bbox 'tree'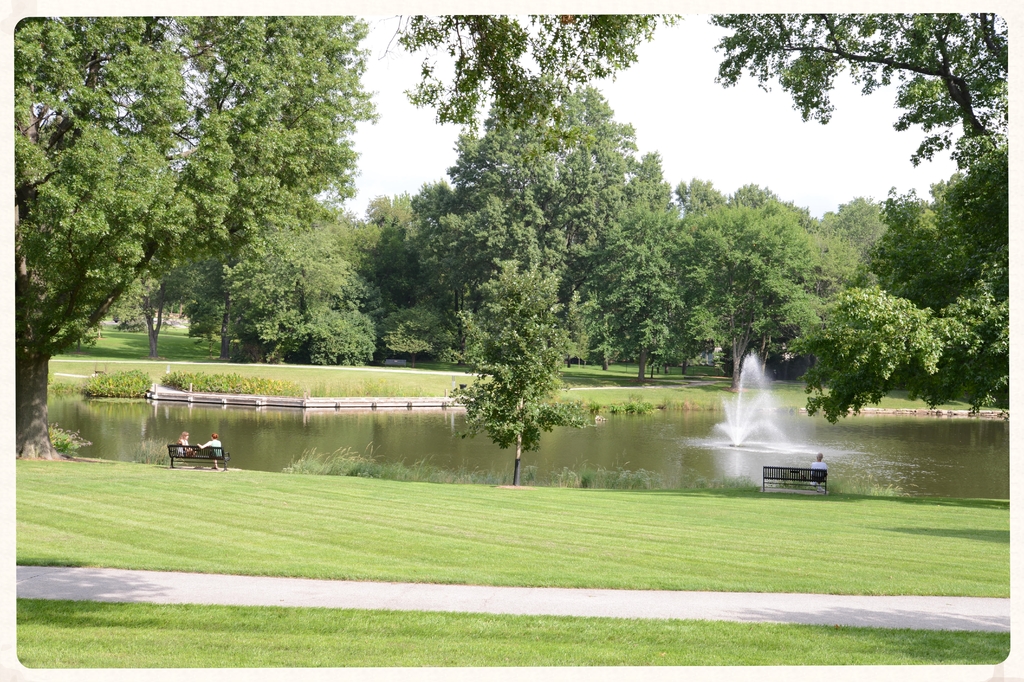
13,15,383,461
